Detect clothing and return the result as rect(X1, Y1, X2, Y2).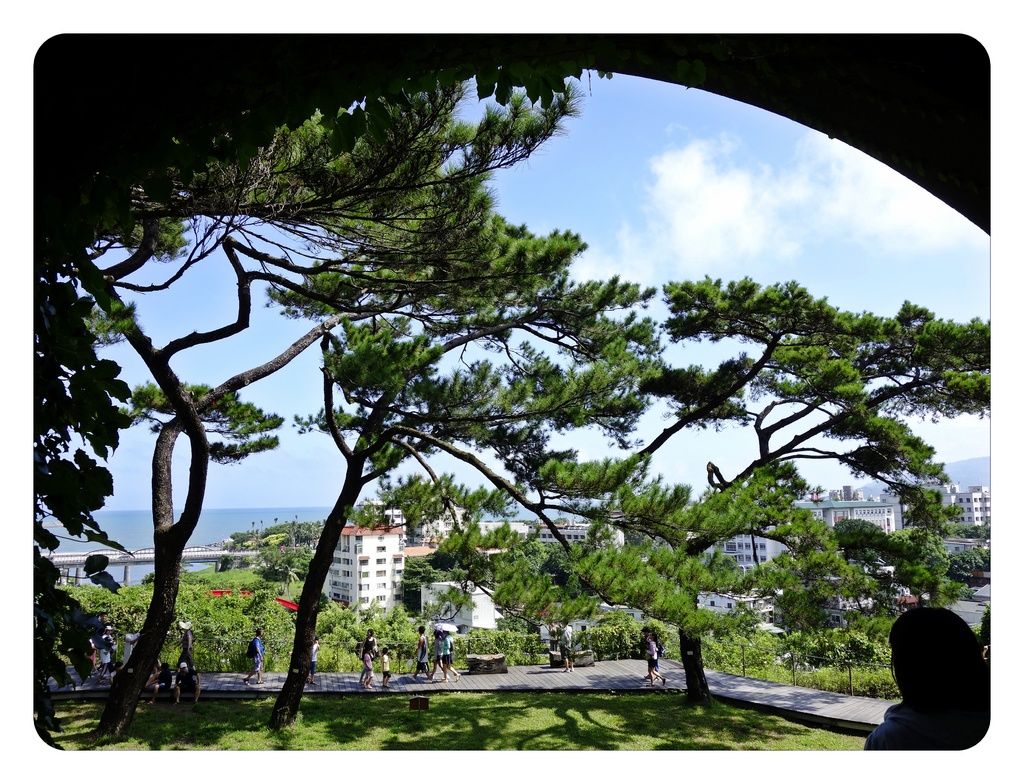
rect(95, 618, 112, 637).
